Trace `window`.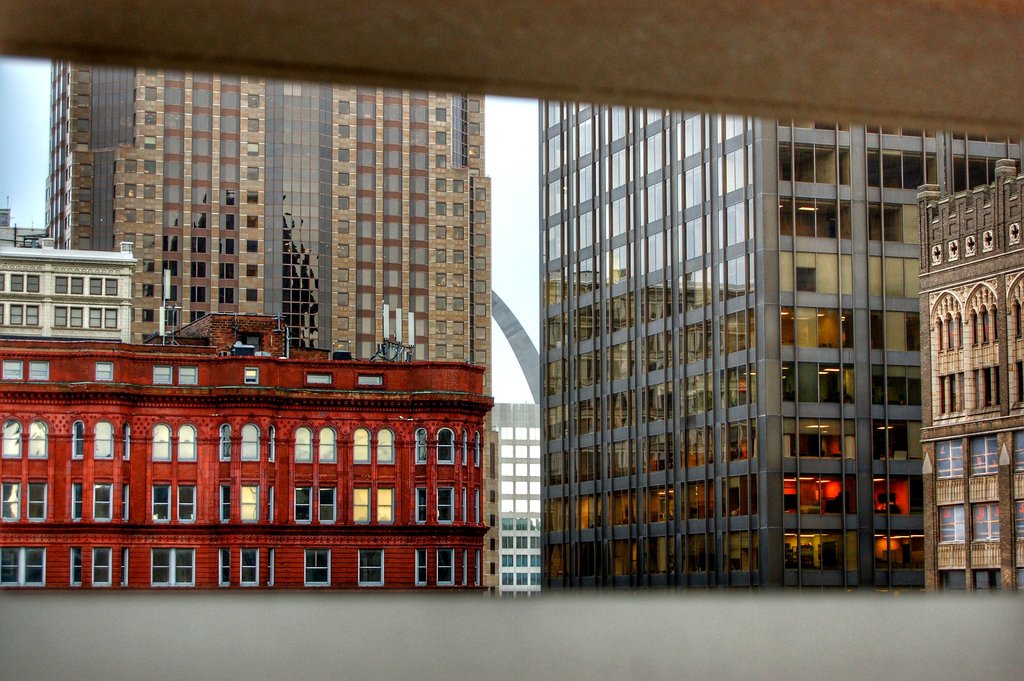
Traced to (26,274,39,291).
